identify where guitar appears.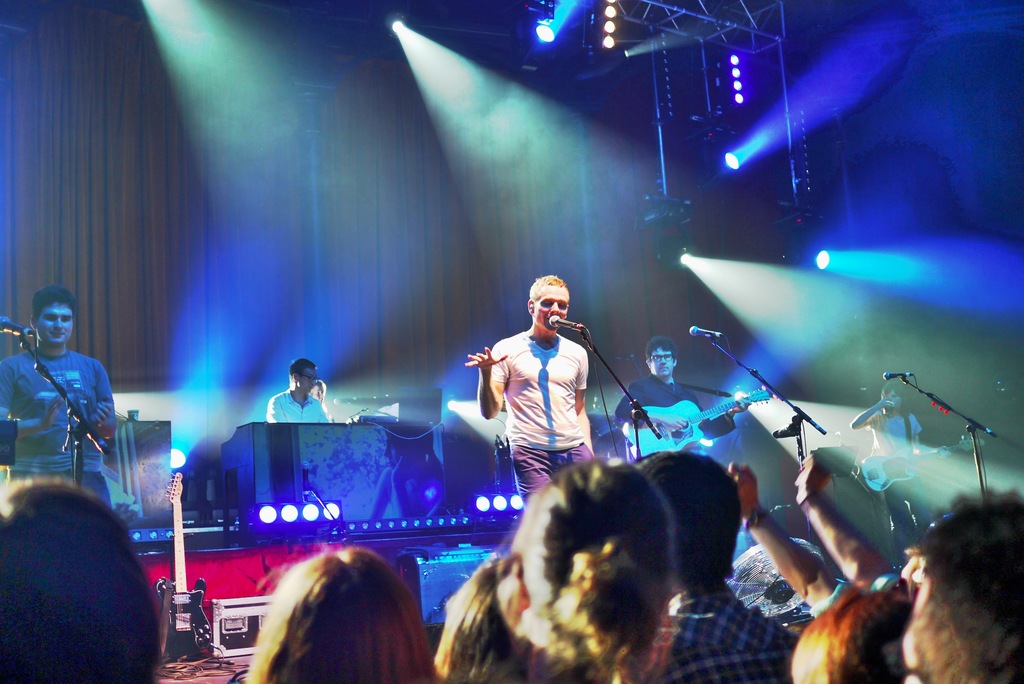
Appears at [851,436,986,494].
